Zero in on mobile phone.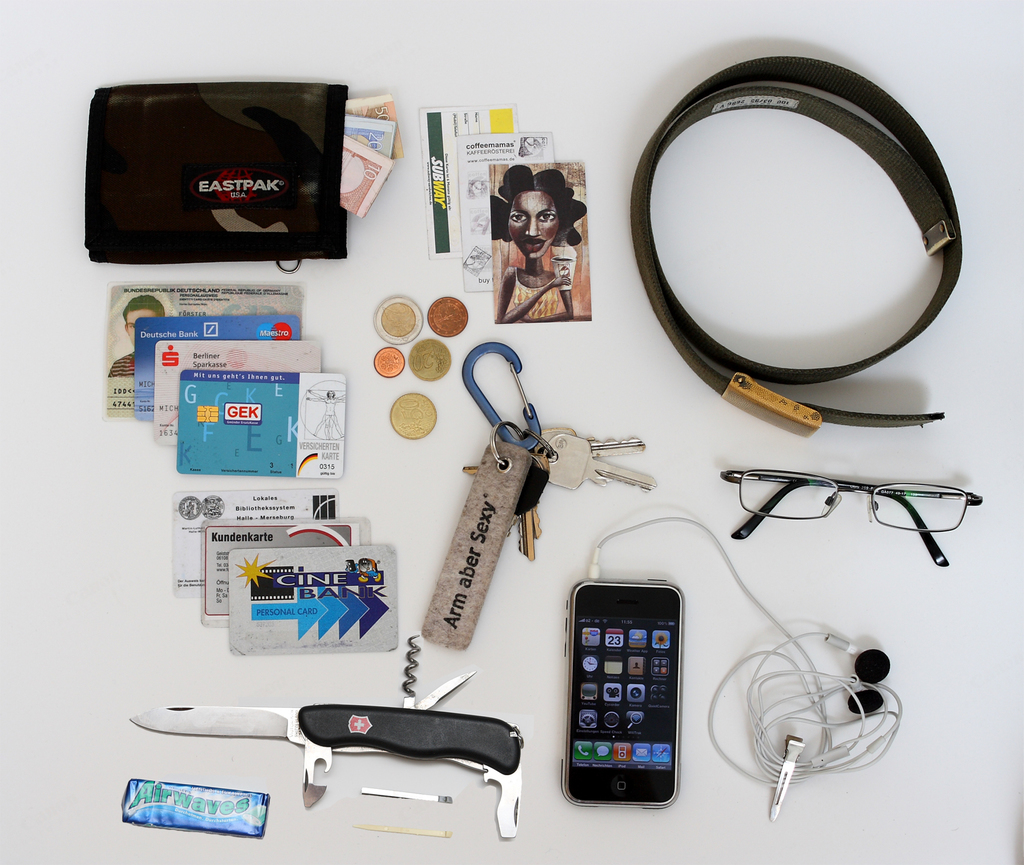
Zeroed in: rect(557, 578, 687, 813).
